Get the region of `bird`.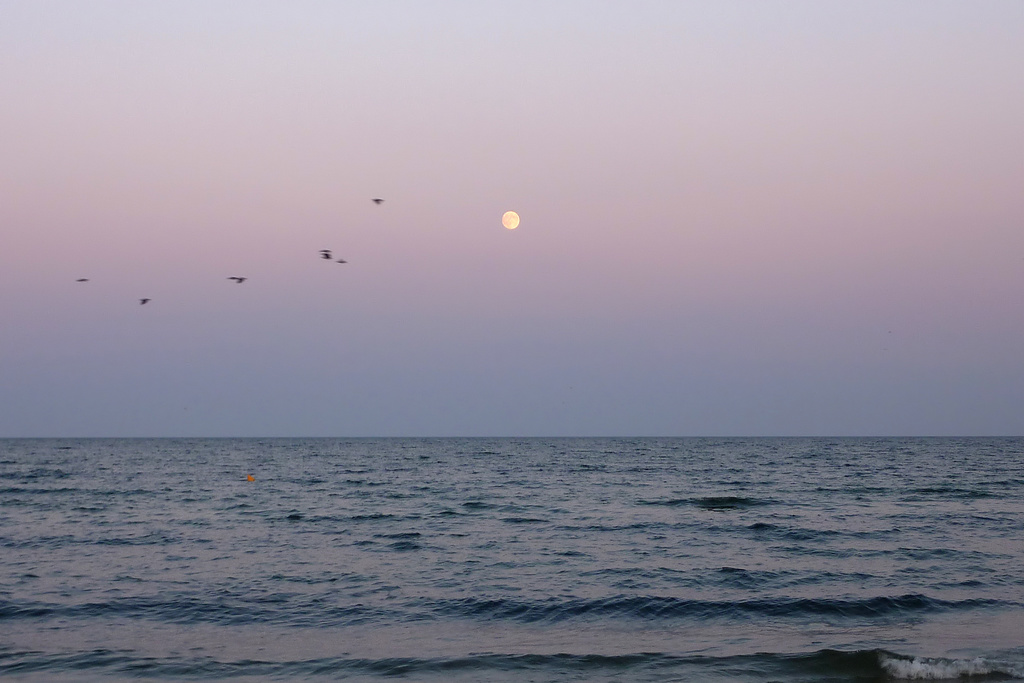
crop(335, 257, 348, 267).
